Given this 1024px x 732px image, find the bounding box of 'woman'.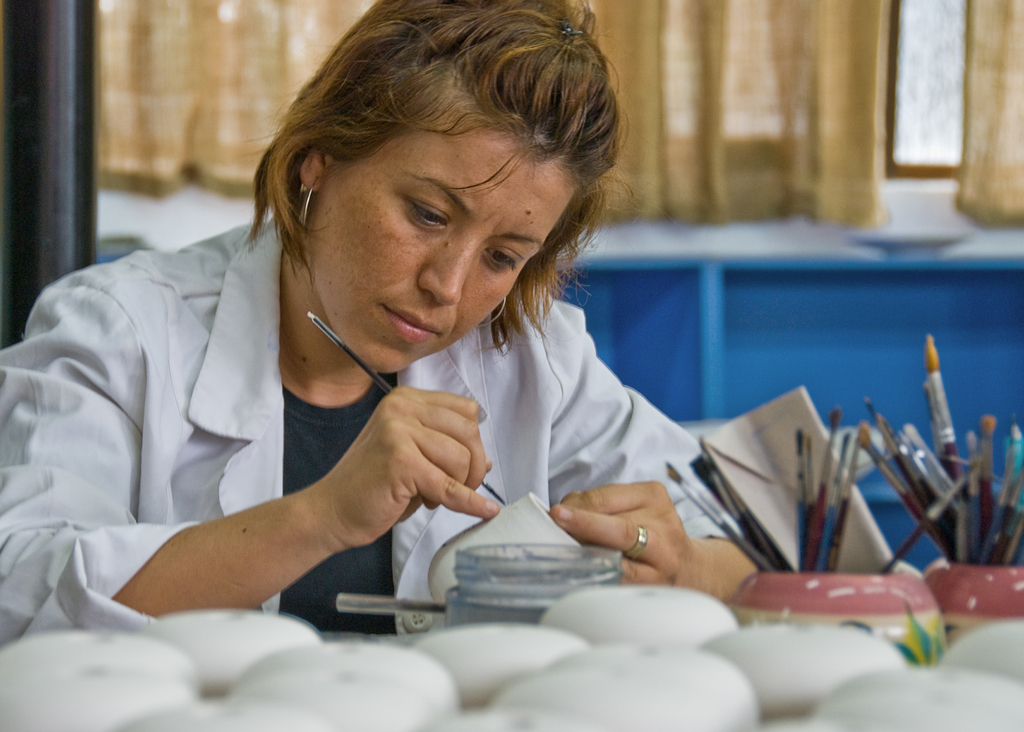
<box>28,10,760,662</box>.
